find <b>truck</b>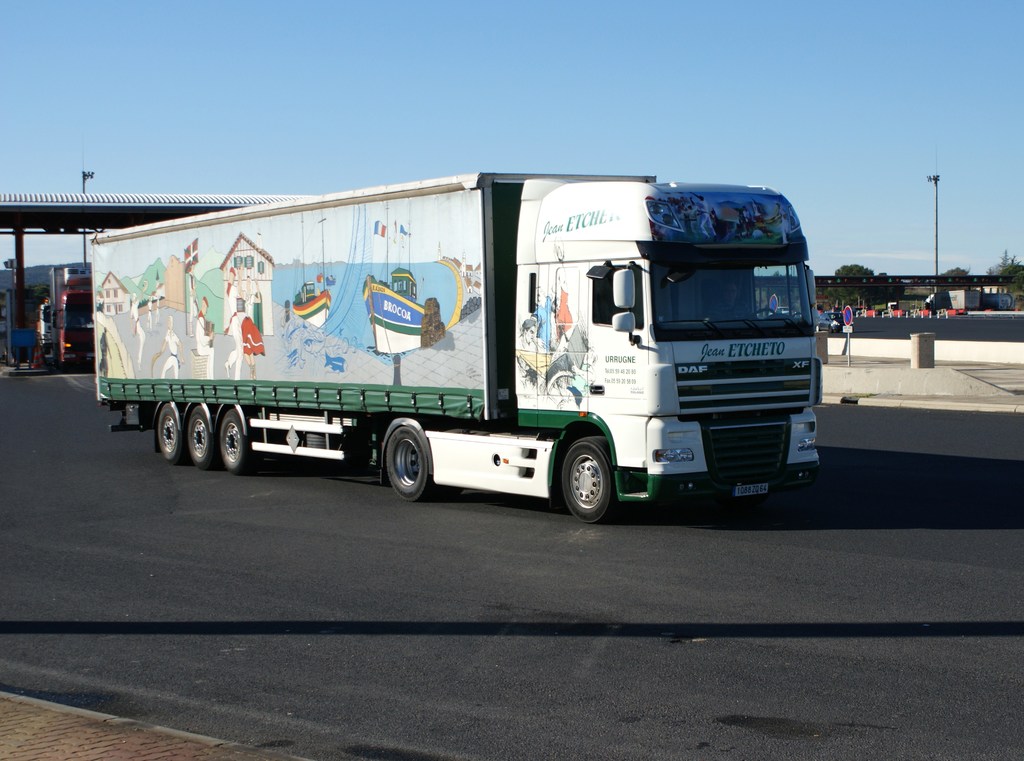
{"left": 53, "top": 265, "right": 93, "bottom": 364}
